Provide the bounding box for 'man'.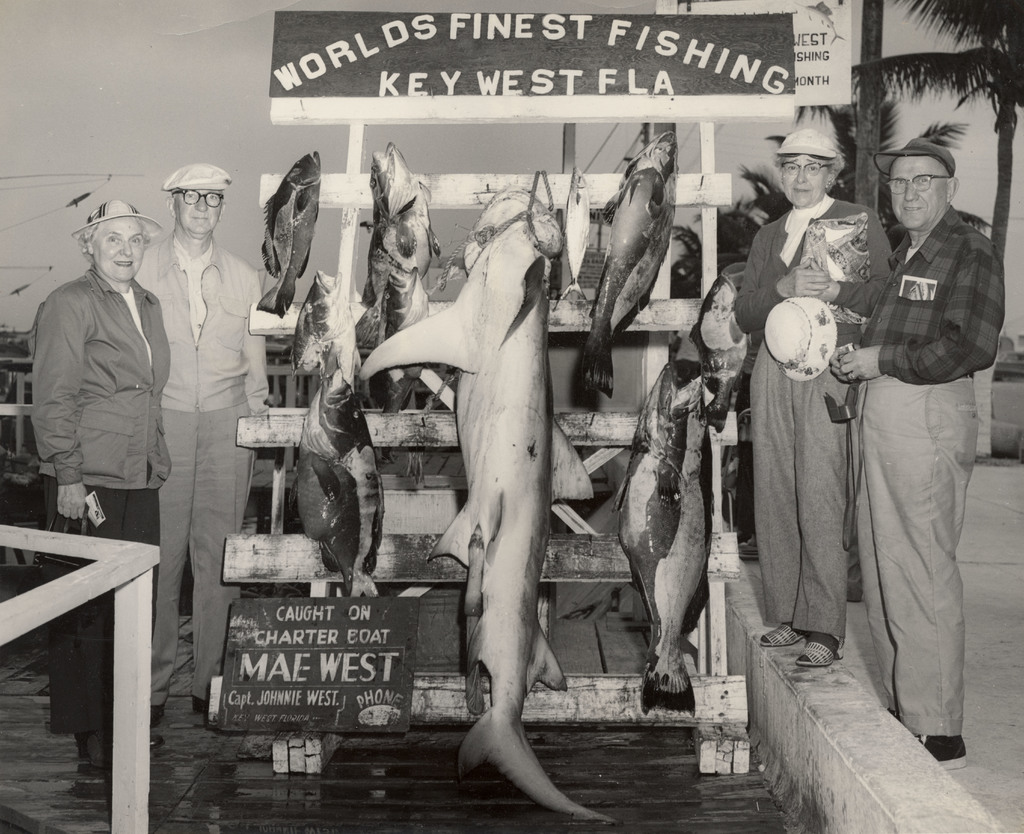
left=730, top=131, right=891, bottom=662.
